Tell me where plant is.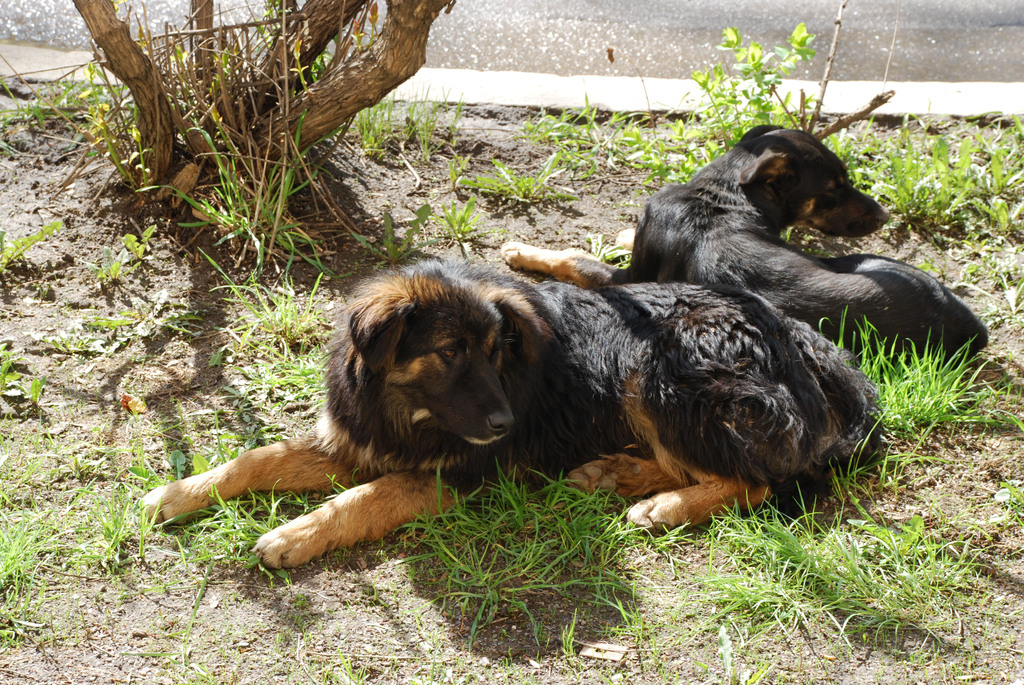
plant is at <region>299, 20, 349, 71</region>.
